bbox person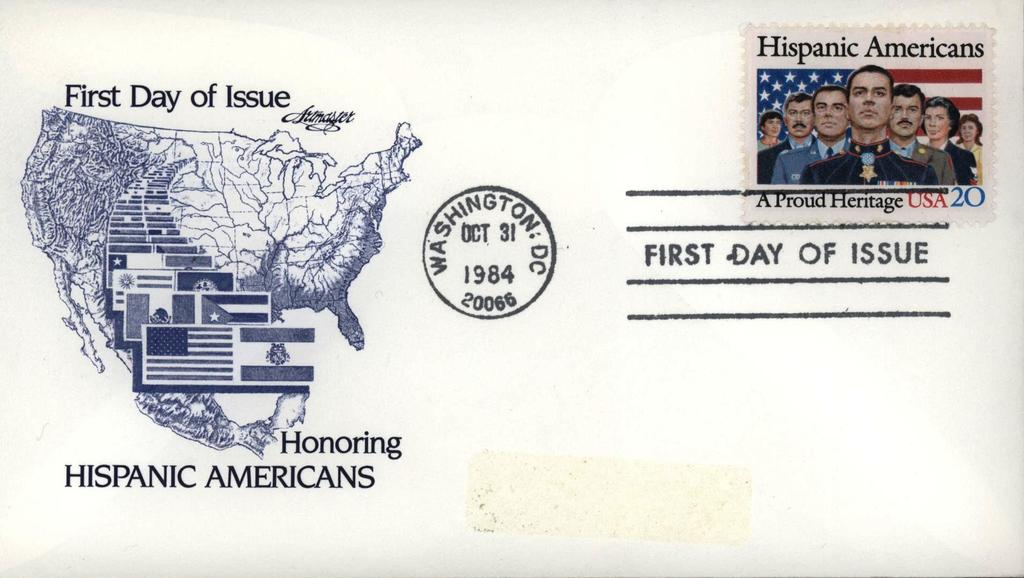
(927, 95, 983, 189)
